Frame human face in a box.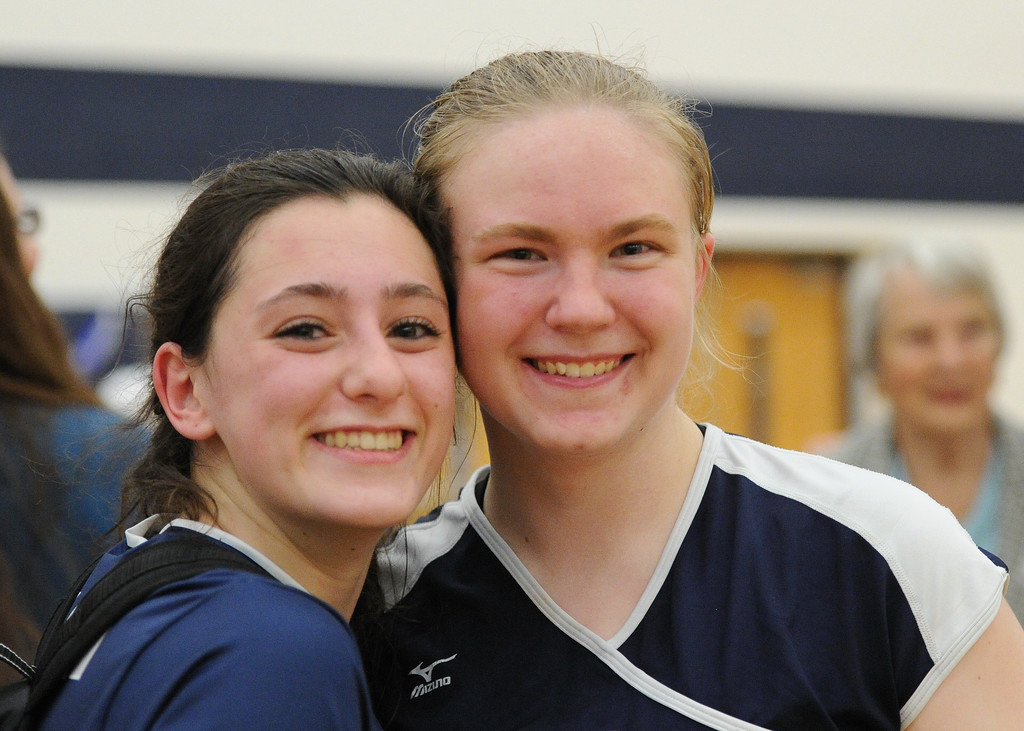
detection(440, 109, 692, 460).
